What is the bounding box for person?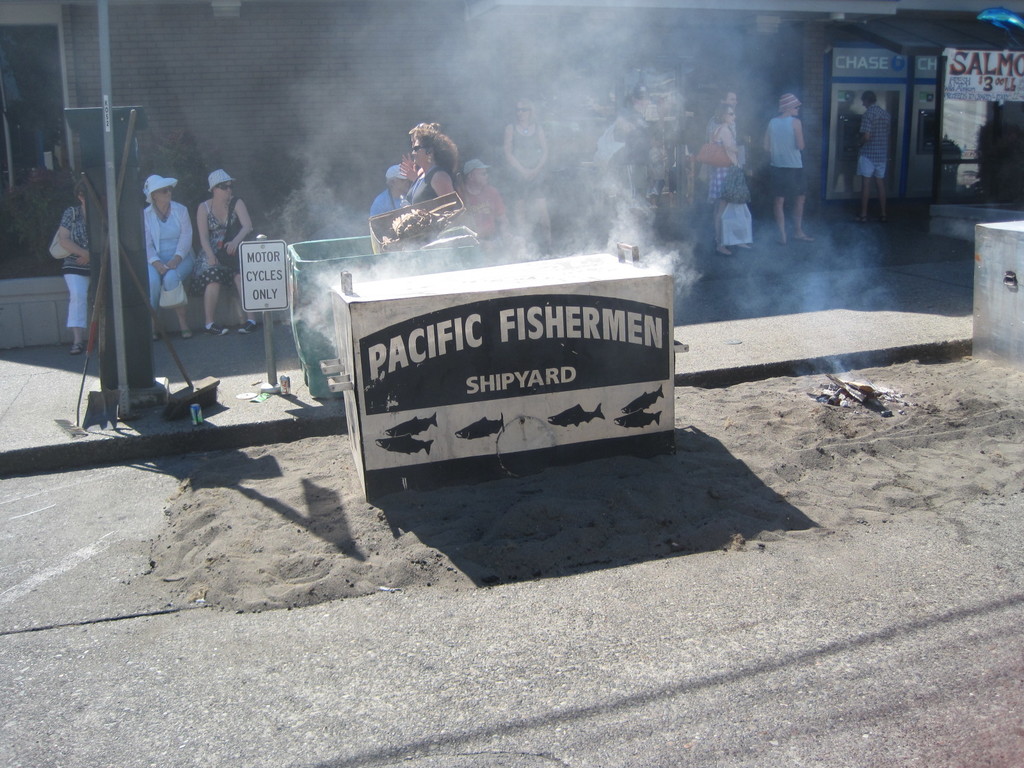
left=364, top=164, right=415, bottom=214.
